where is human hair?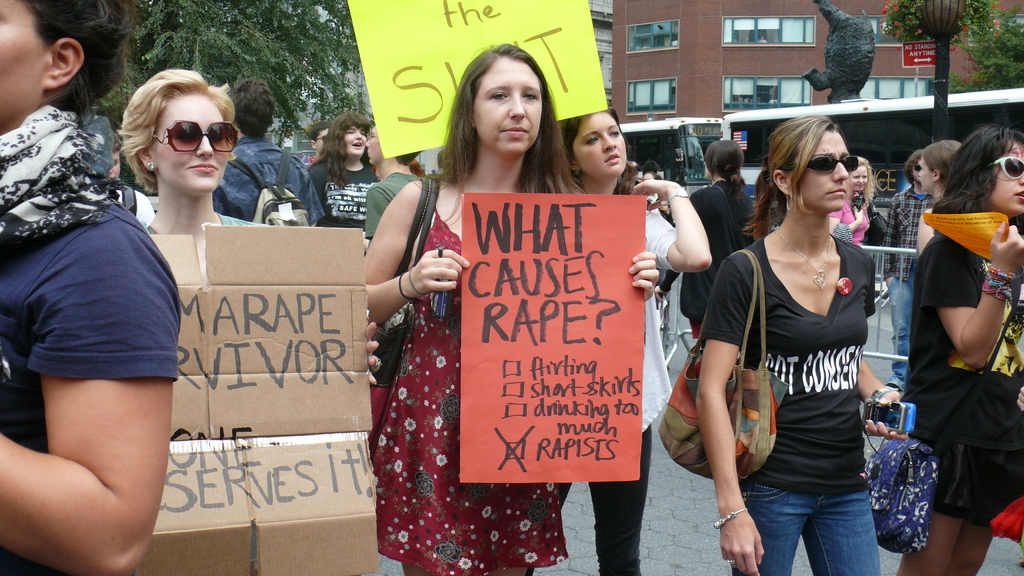
[395, 148, 421, 166].
